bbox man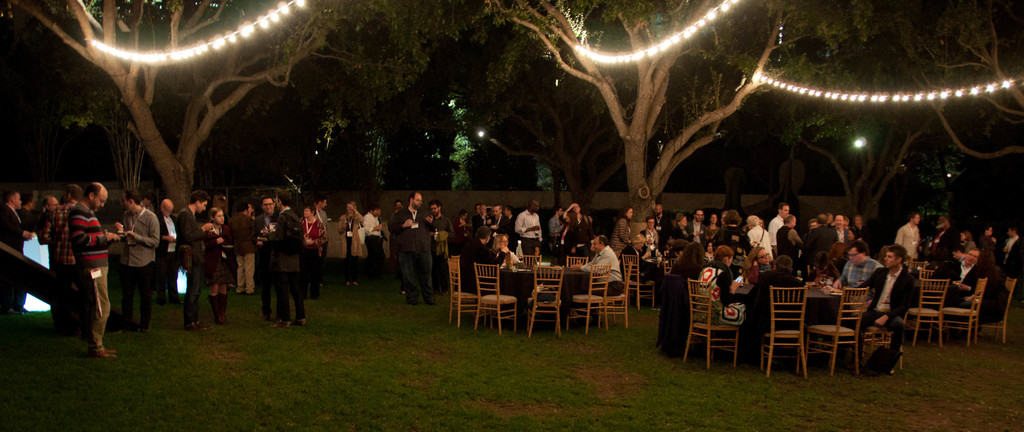
(17,189,36,236)
